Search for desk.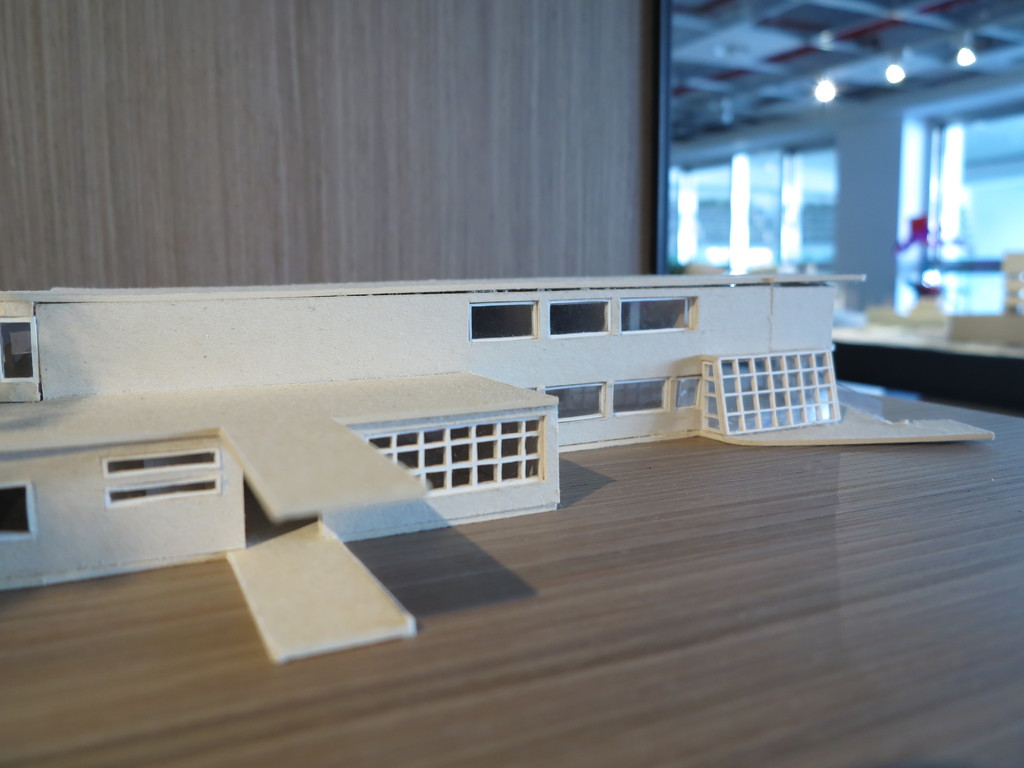
Found at <box>0,388,1023,767</box>.
